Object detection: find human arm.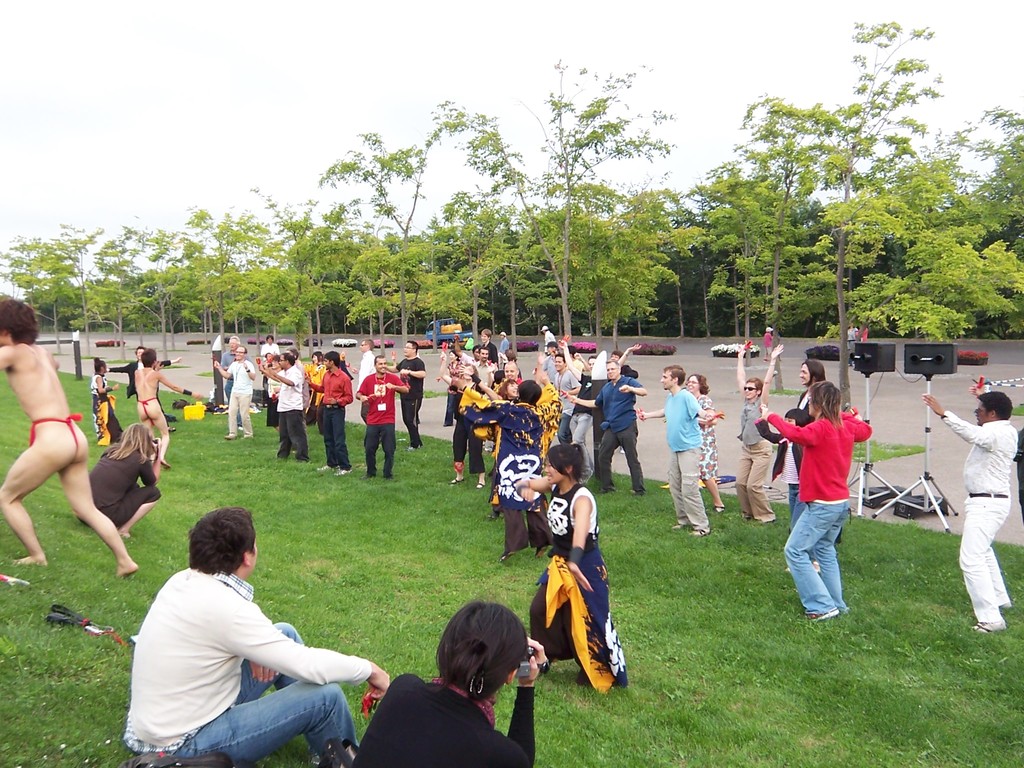
[636,406,664,421].
